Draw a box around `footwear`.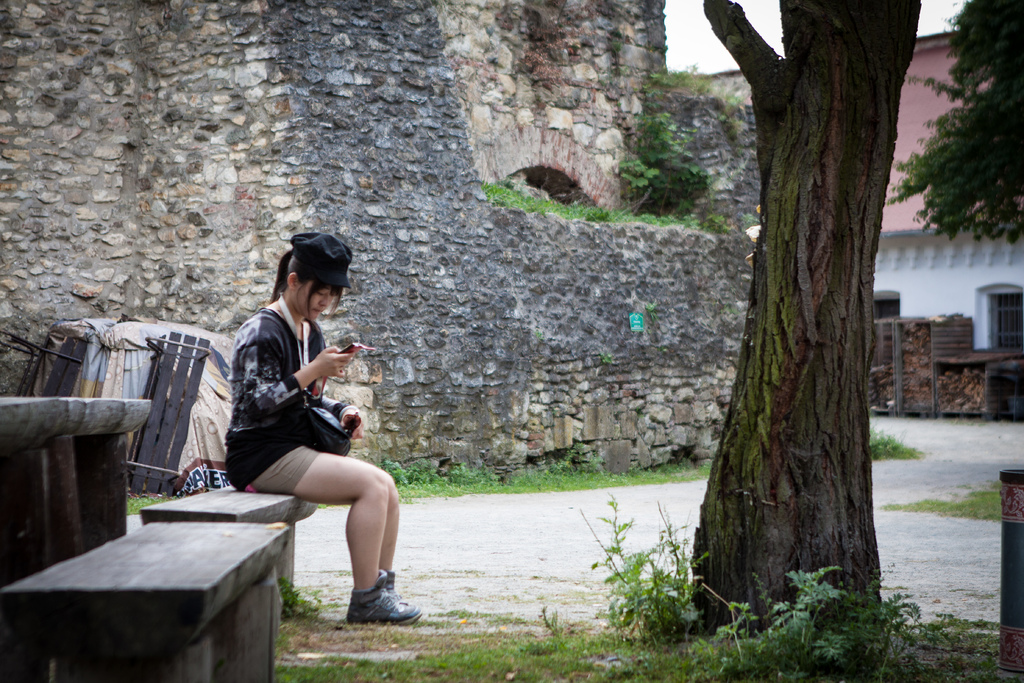
[left=341, top=573, right=425, bottom=623].
